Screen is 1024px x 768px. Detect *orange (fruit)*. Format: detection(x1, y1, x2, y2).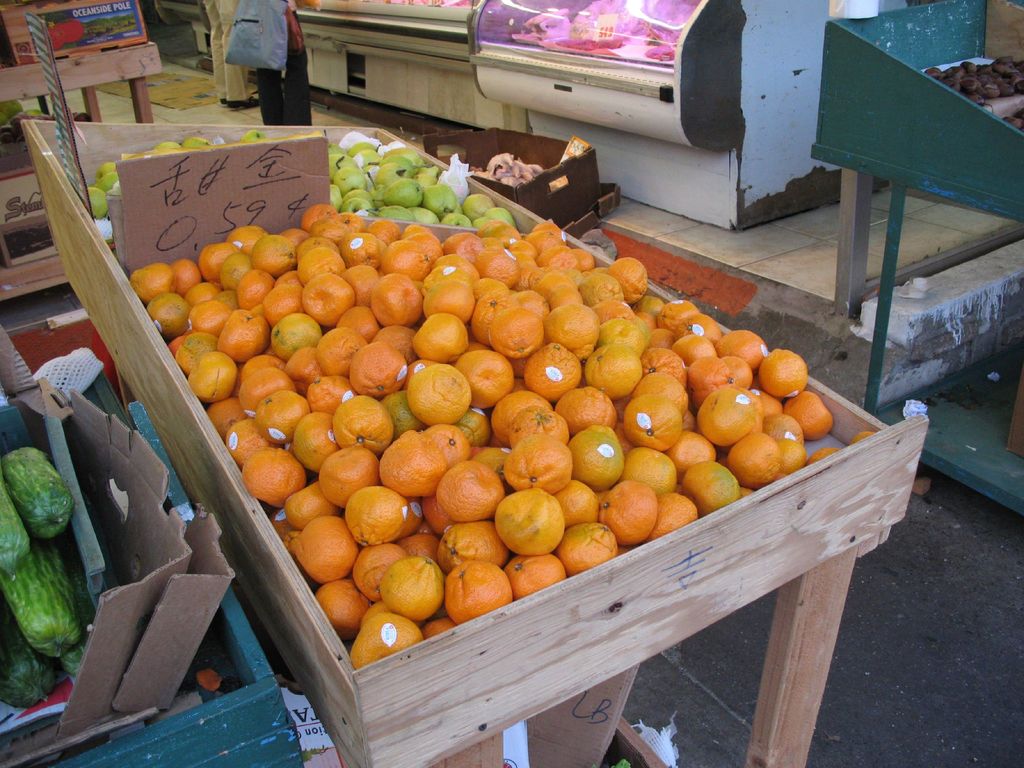
detection(234, 220, 266, 250).
